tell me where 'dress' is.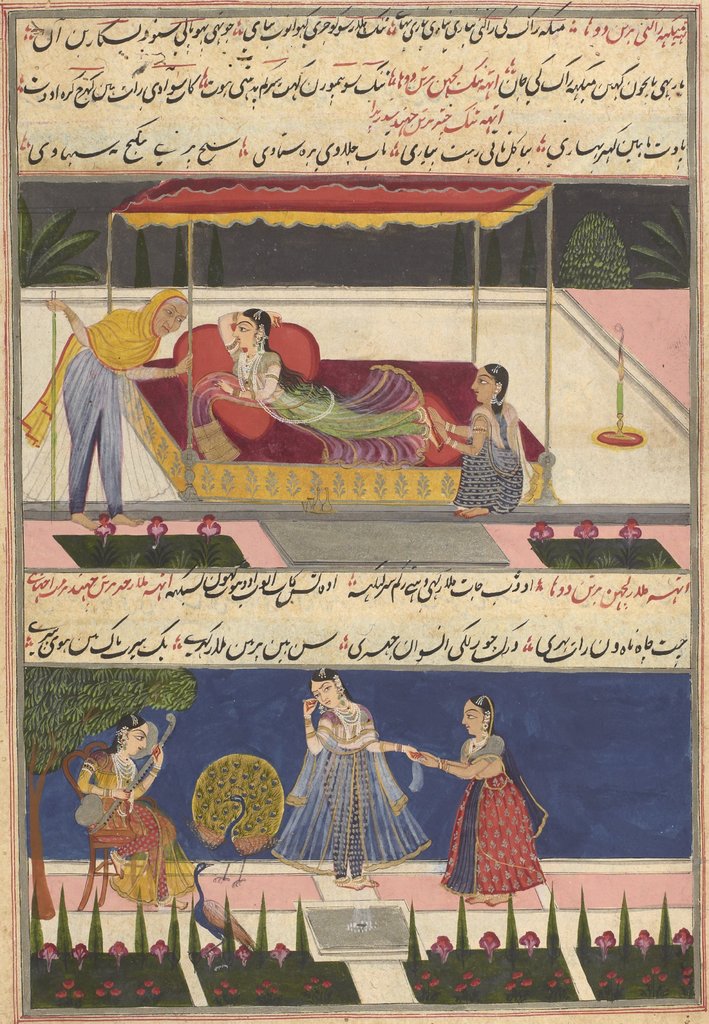
'dress' is at <bbox>182, 335, 434, 460</bbox>.
